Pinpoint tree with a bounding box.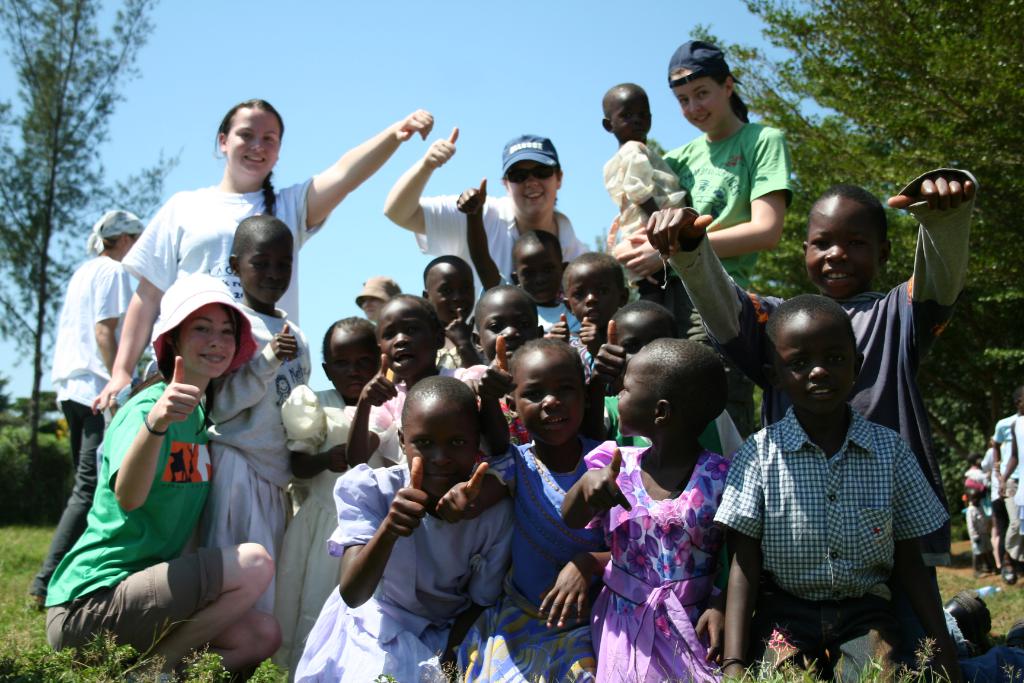
box=[0, 1, 183, 481].
